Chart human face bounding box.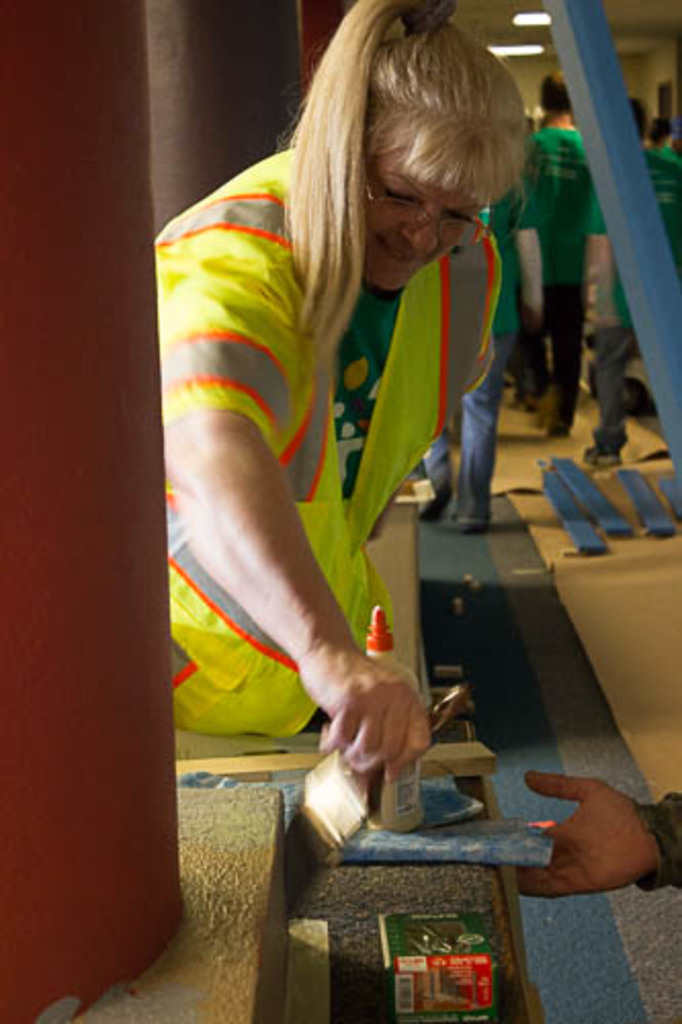
Charted: rect(367, 154, 475, 276).
